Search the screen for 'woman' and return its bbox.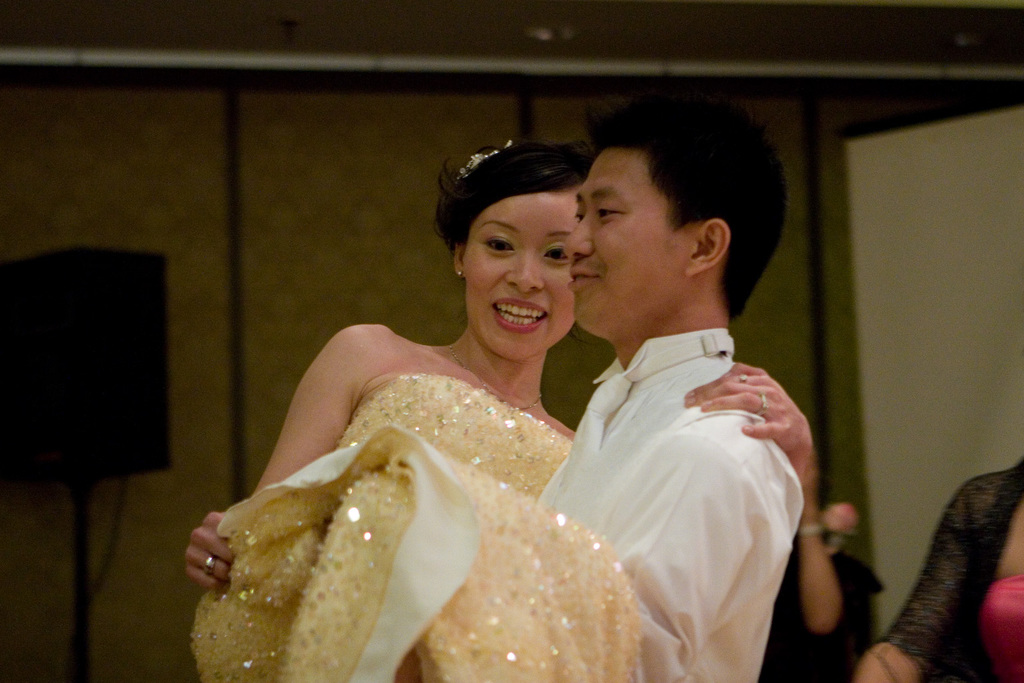
Found: l=851, t=455, r=1023, b=682.
